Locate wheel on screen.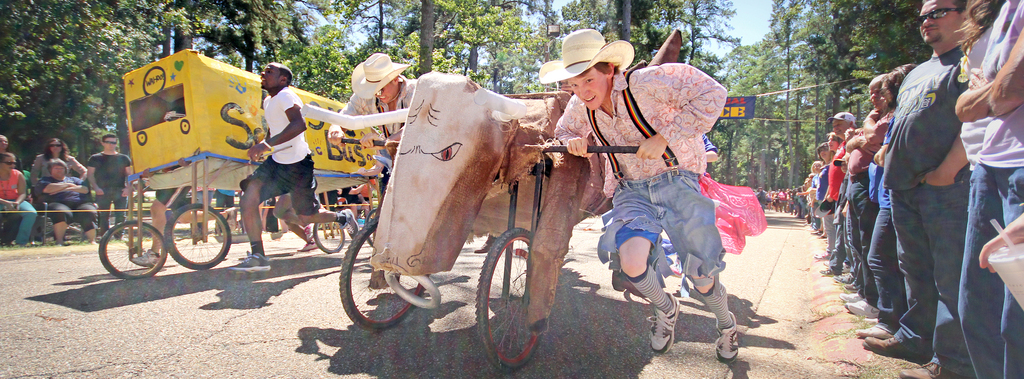
On screen at [101,218,168,280].
